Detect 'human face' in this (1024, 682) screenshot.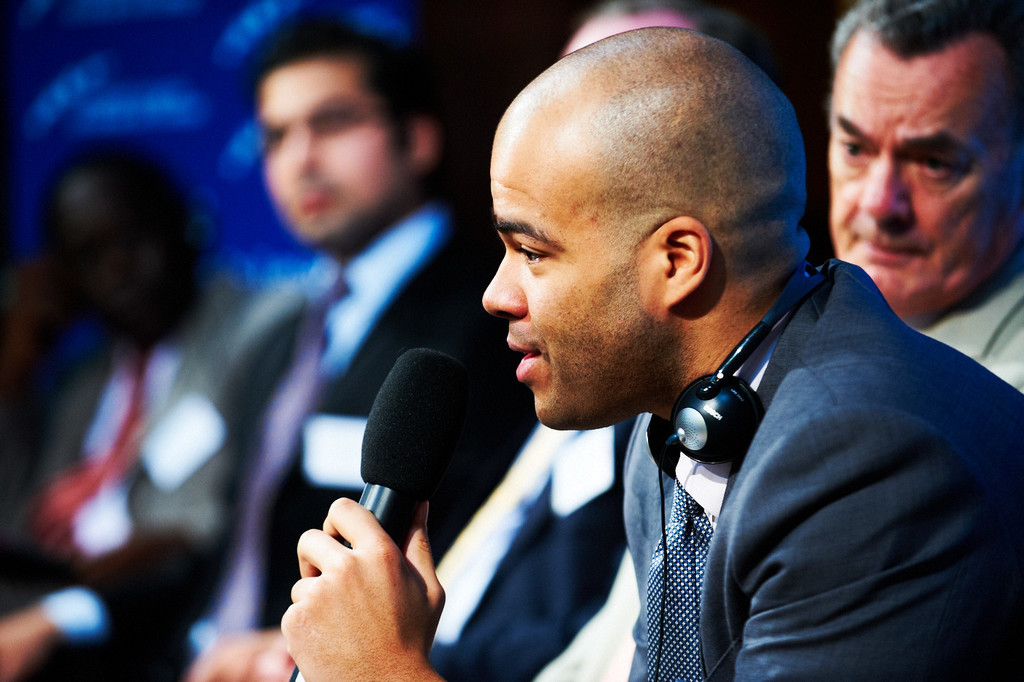
Detection: x1=828, y1=26, x2=1023, y2=315.
